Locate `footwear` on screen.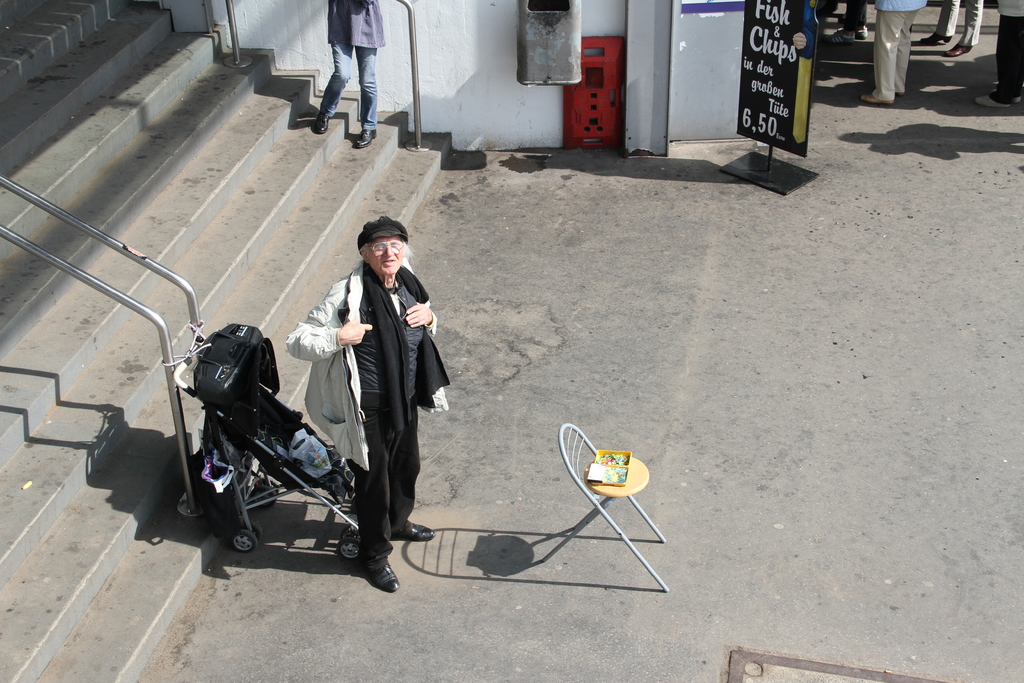
On screen at (x1=390, y1=520, x2=435, y2=544).
